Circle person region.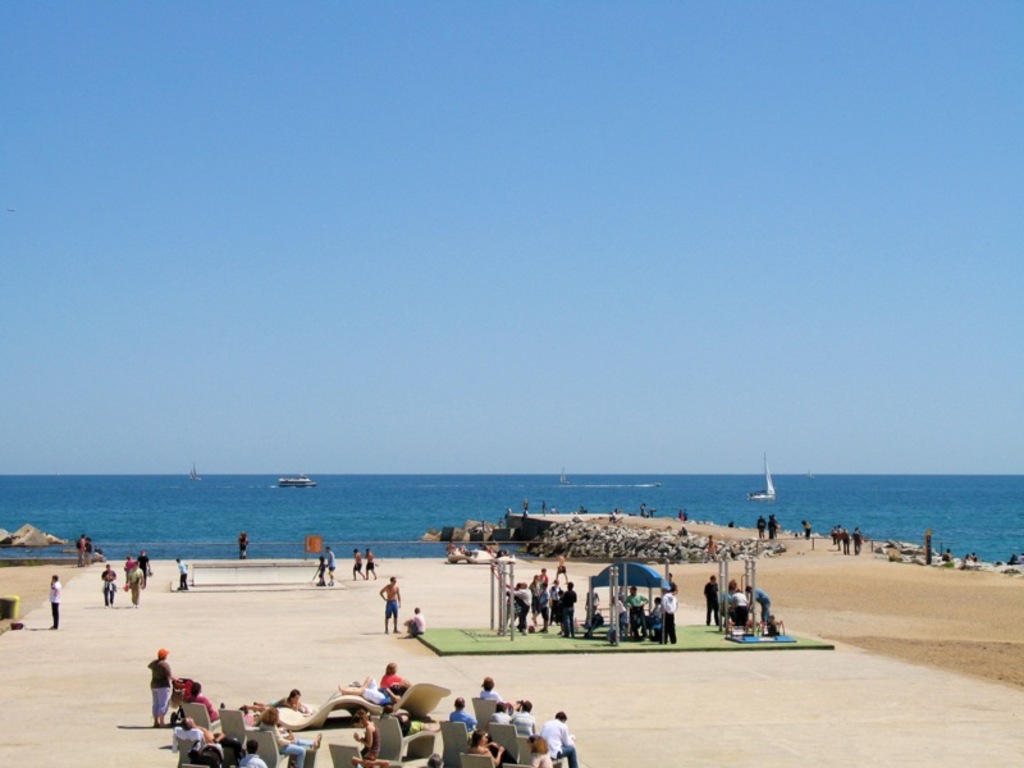
Region: <box>724,579,742,596</box>.
